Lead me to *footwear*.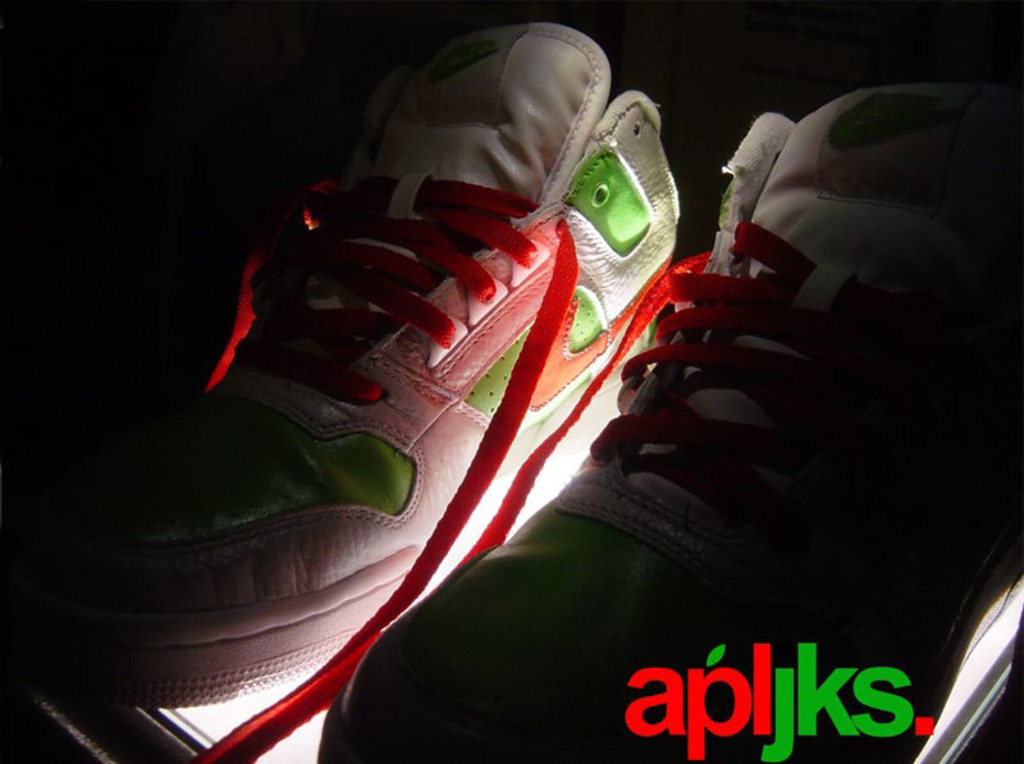
Lead to bbox=[311, 84, 1023, 763].
